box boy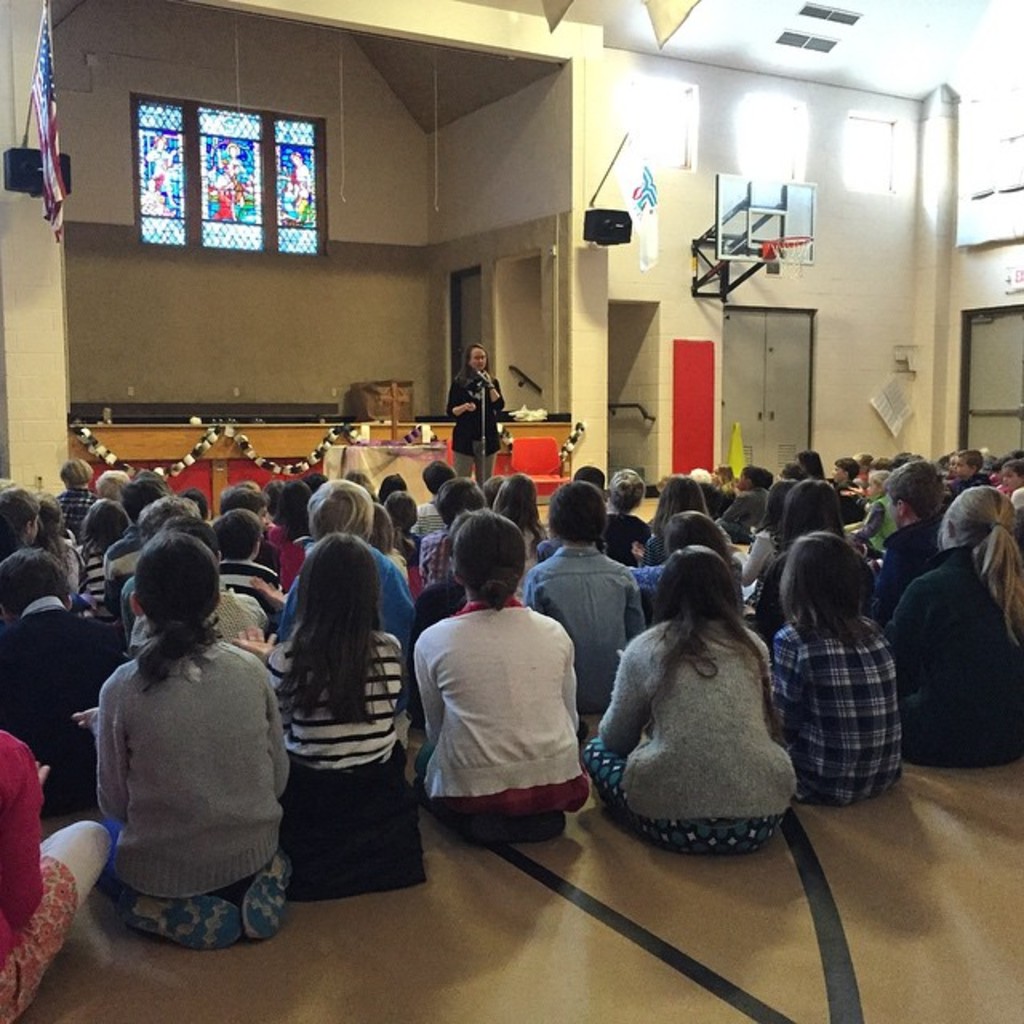
l=267, t=472, r=422, b=720
